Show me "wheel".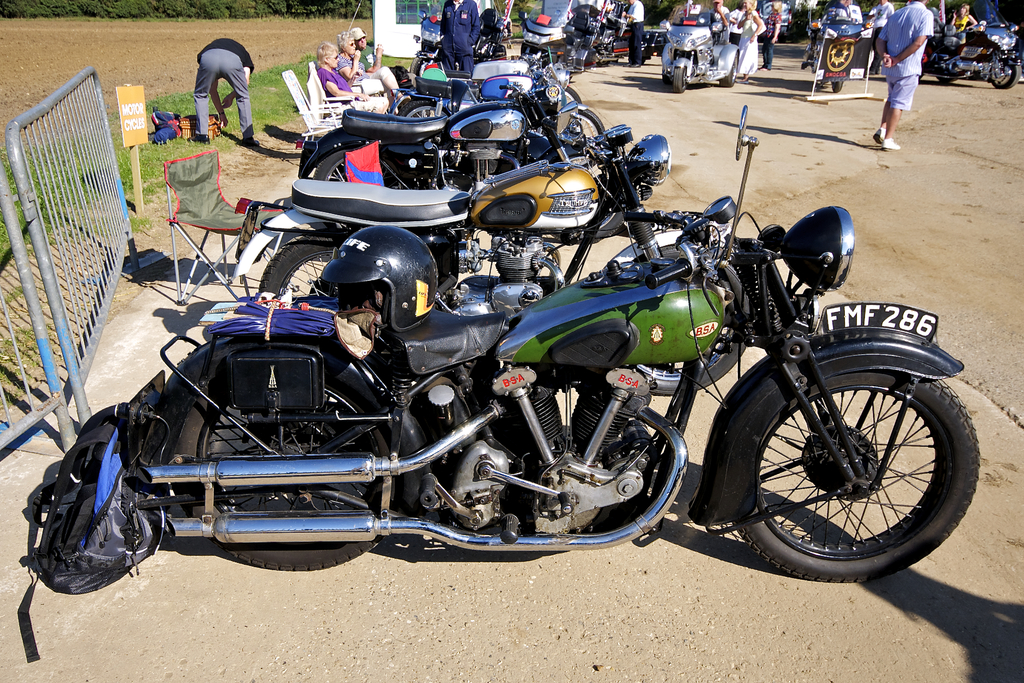
"wheel" is here: 576,113,601,140.
